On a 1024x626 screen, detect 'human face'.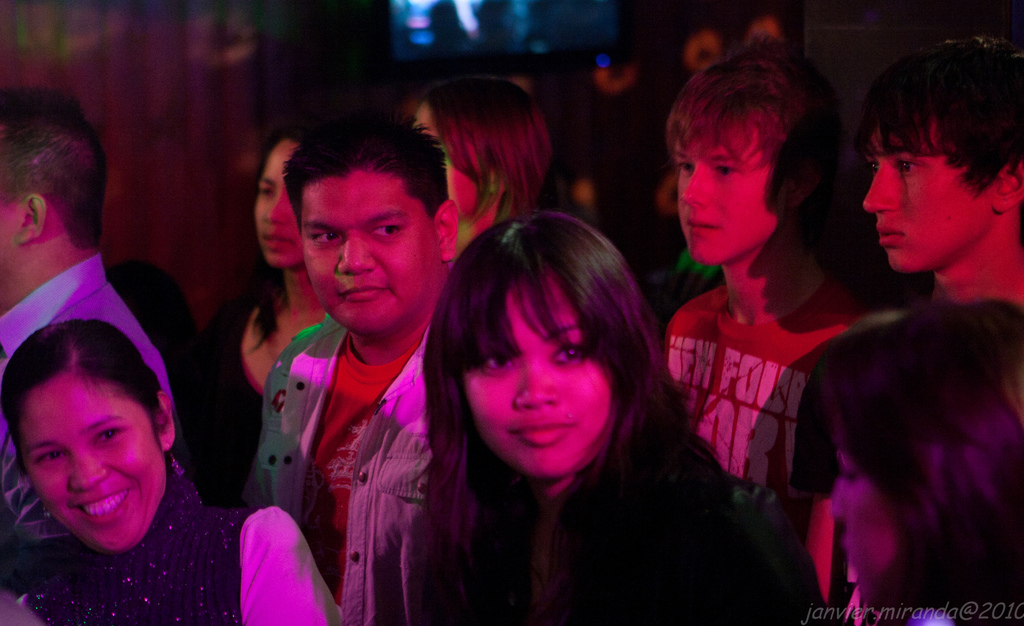
{"left": 459, "top": 279, "right": 619, "bottom": 477}.
